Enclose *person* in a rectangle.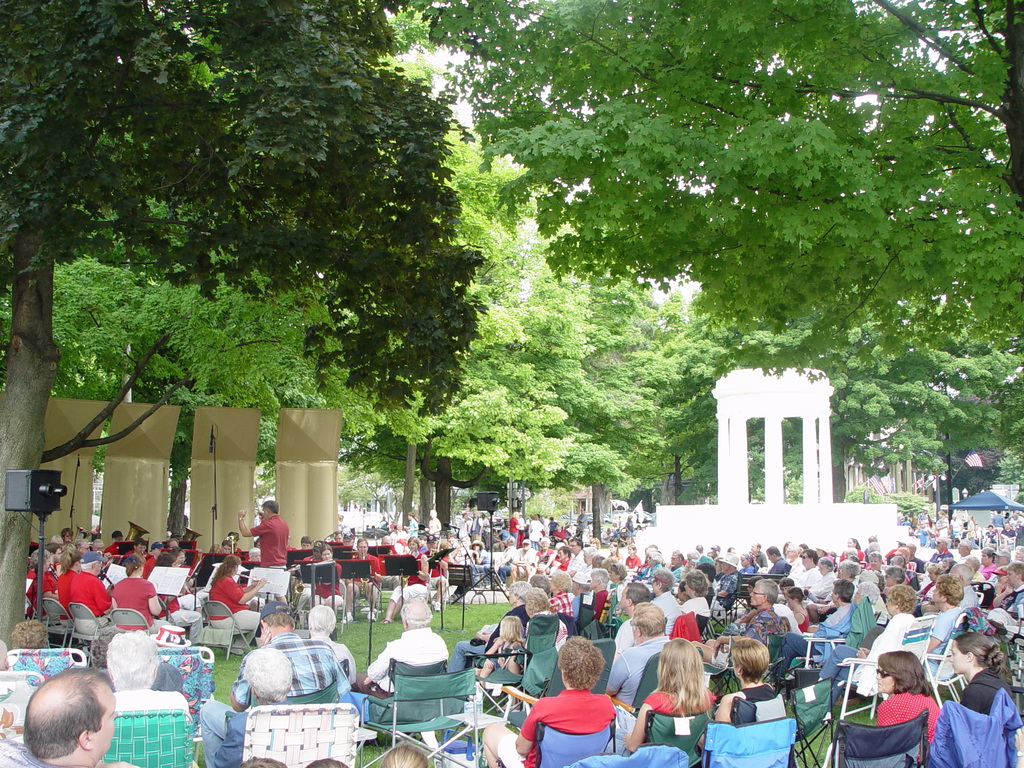
l=102, t=633, r=189, b=721.
